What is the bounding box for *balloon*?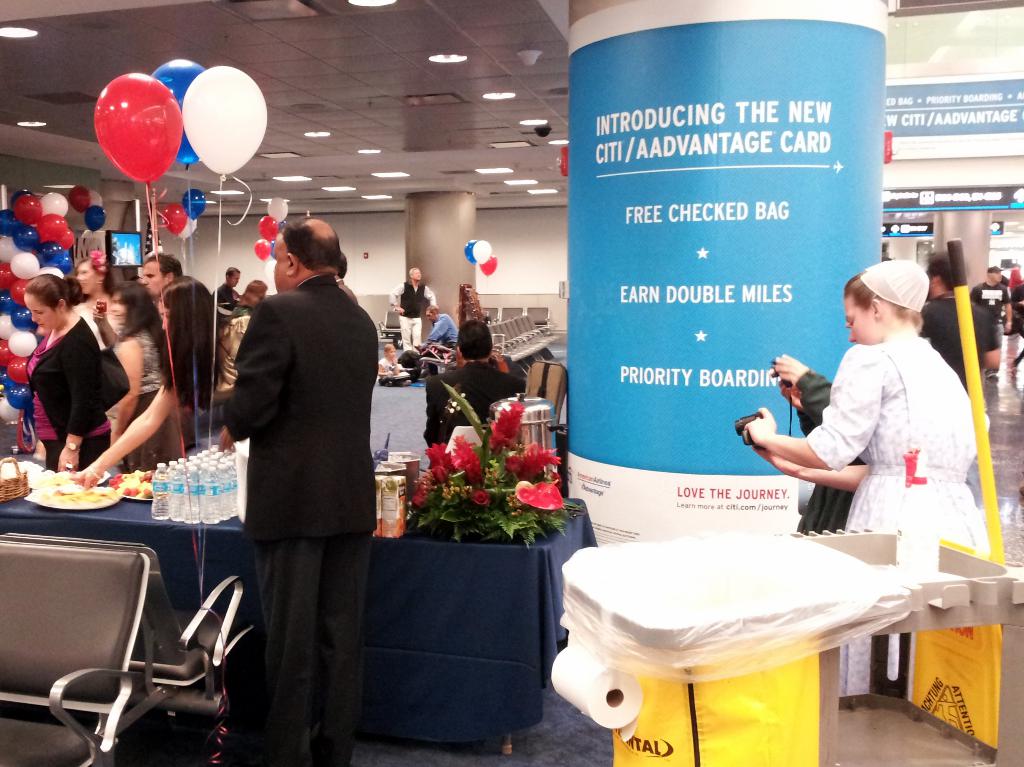
bbox=[267, 198, 290, 222].
